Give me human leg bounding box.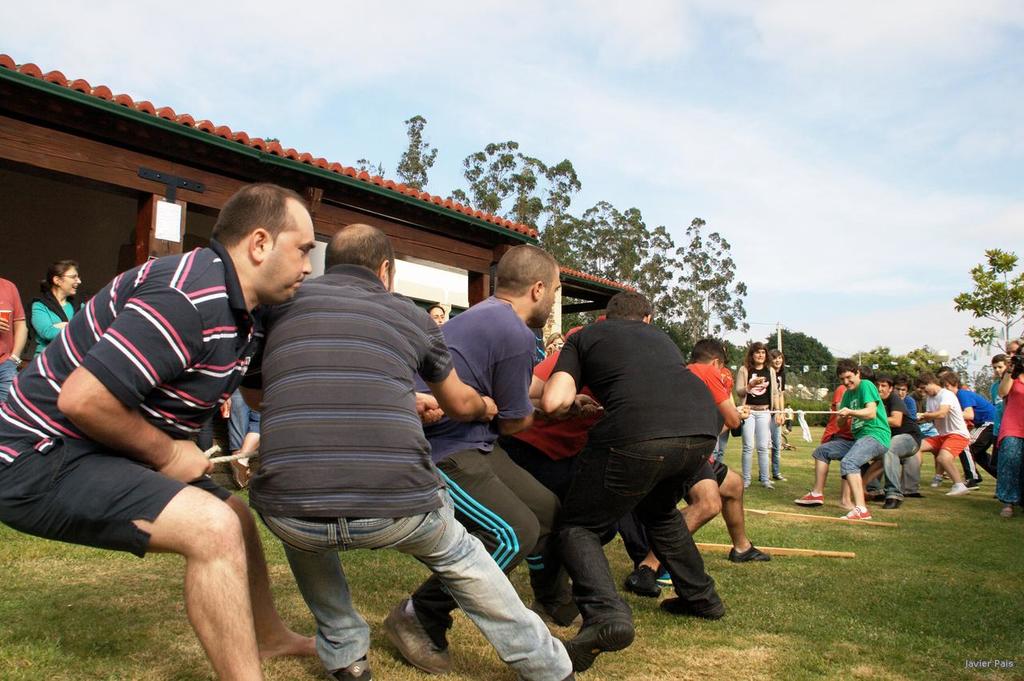
rect(369, 451, 534, 667).
